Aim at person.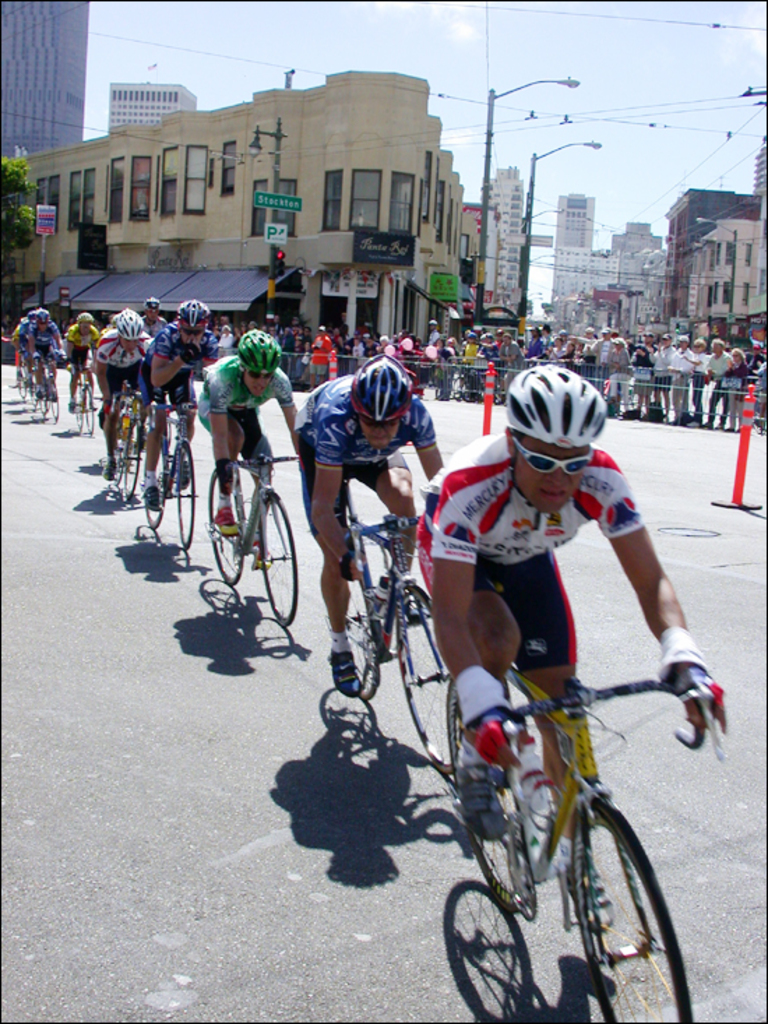
Aimed at rect(194, 332, 295, 564).
